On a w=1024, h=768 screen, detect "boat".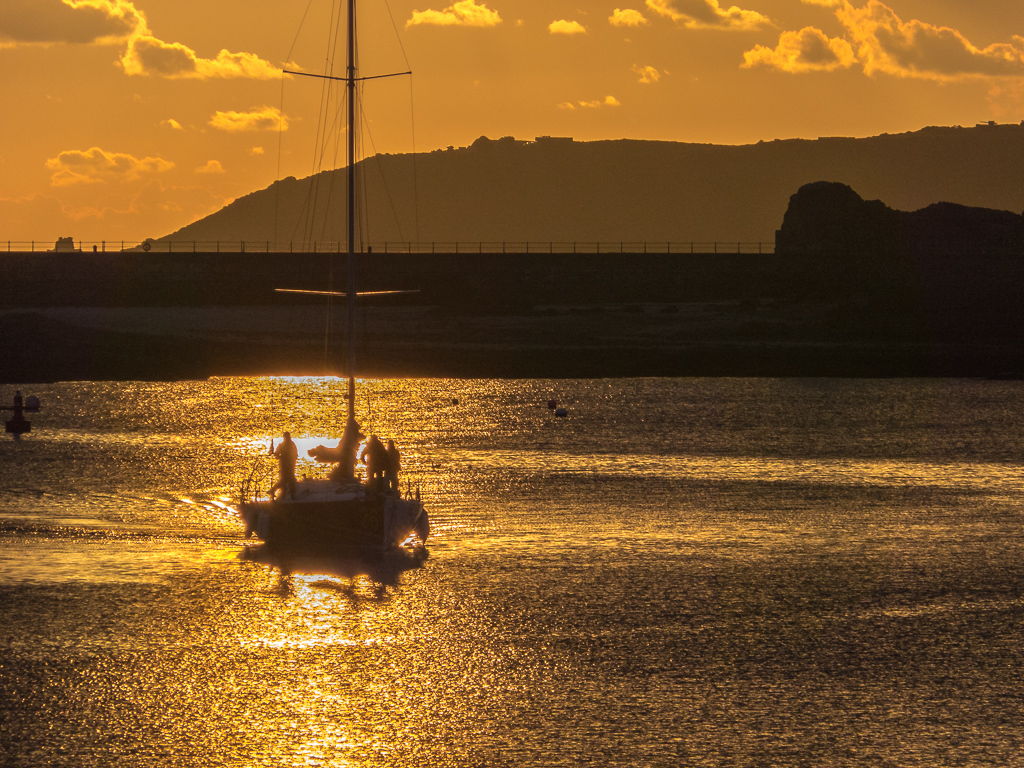
<bbox>200, 12, 461, 576</bbox>.
